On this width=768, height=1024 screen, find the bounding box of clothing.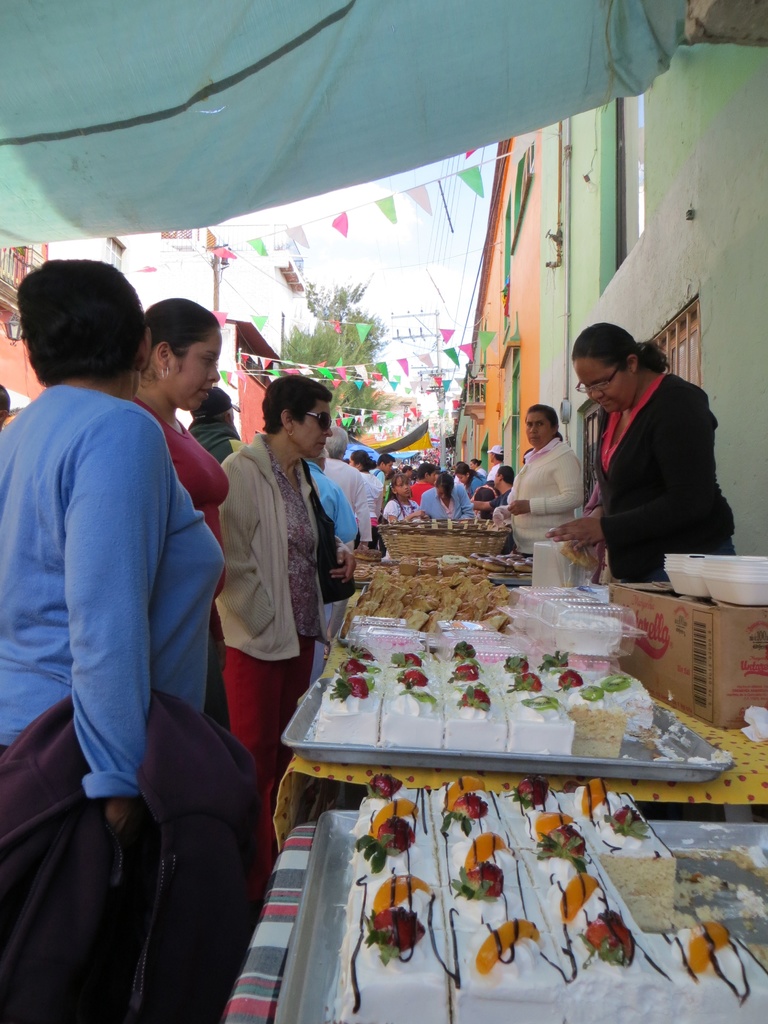
Bounding box: 561/370/749/590.
